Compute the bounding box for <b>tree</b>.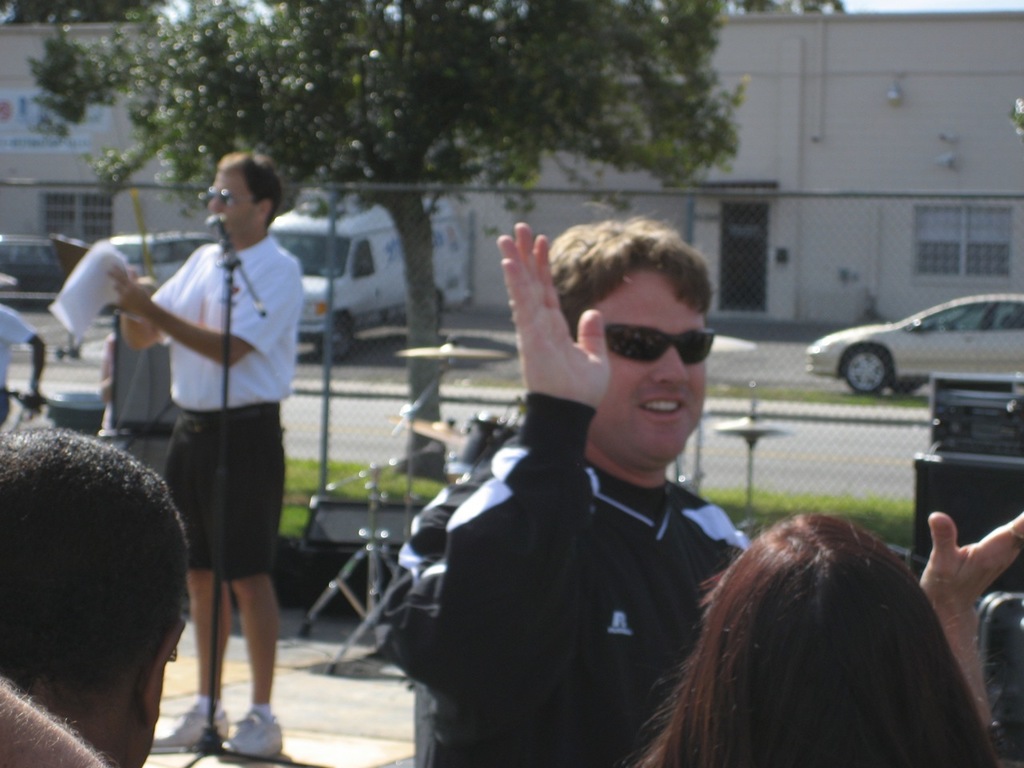
bbox=[26, 5, 745, 490].
